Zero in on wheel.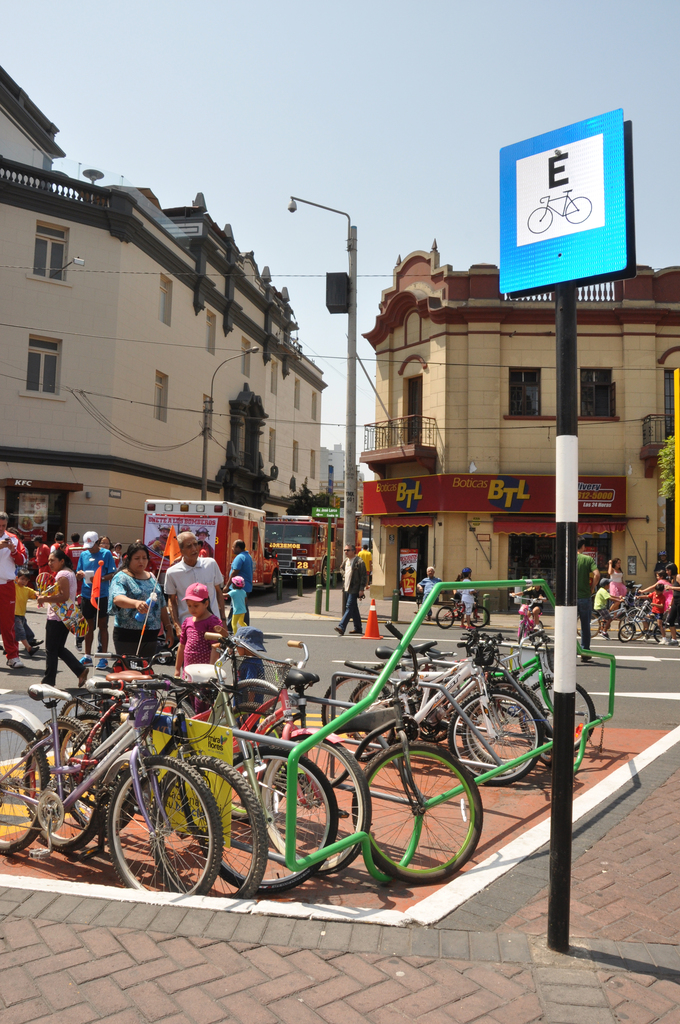
Zeroed in: crop(655, 622, 668, 643).
